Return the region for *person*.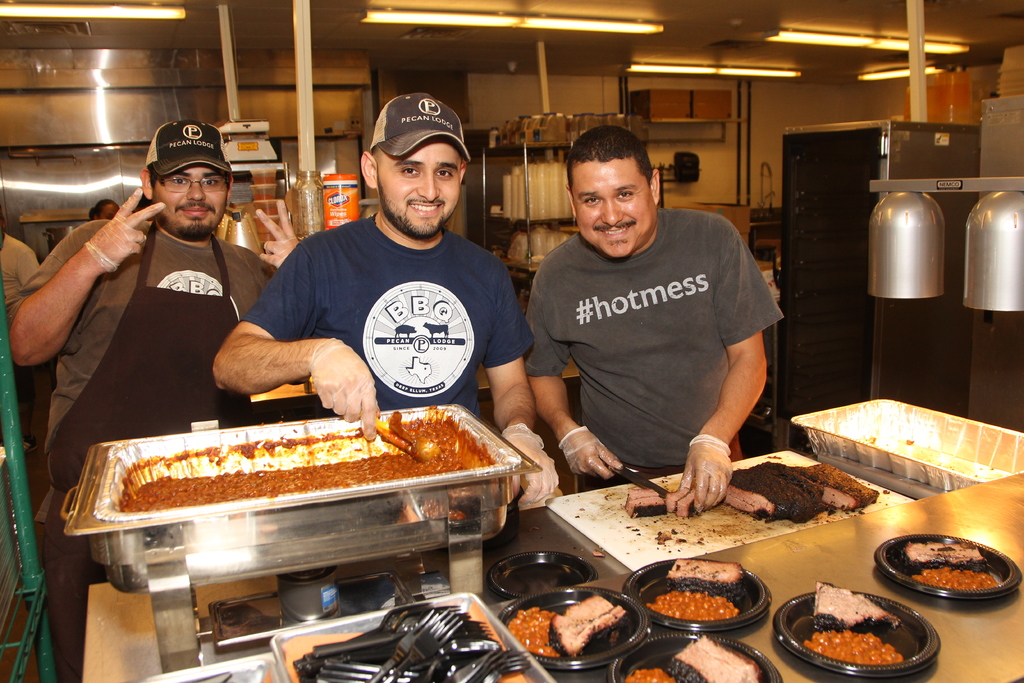
{"left": 6, "top": 117, "right": 303, "bottom": 682}.
